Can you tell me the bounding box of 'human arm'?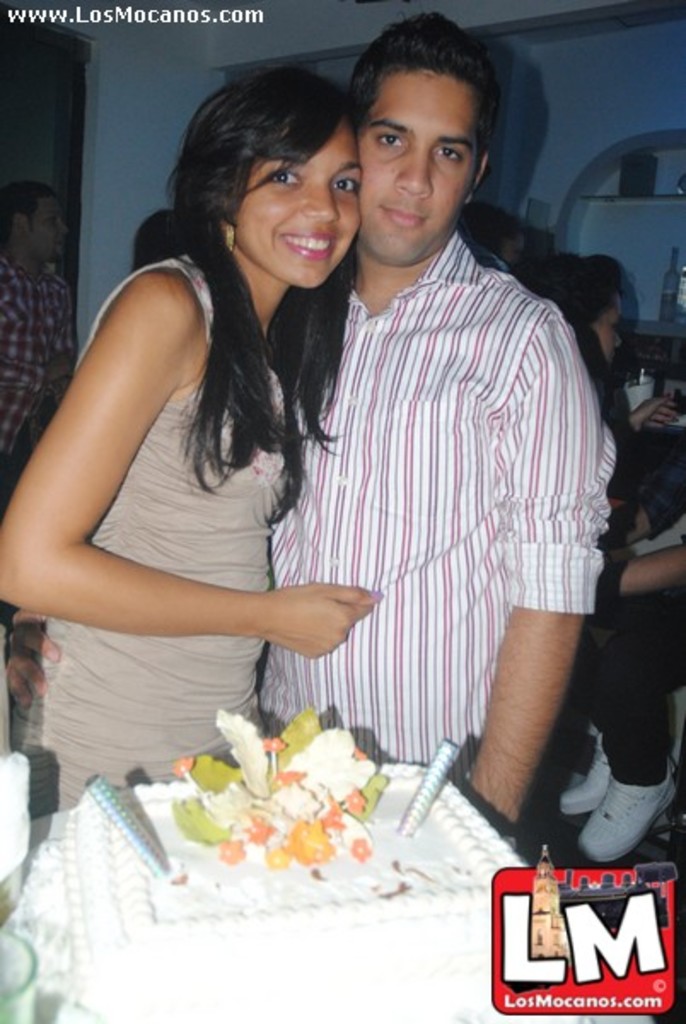
x1=0 y1=604 x2=61 y2=708.
